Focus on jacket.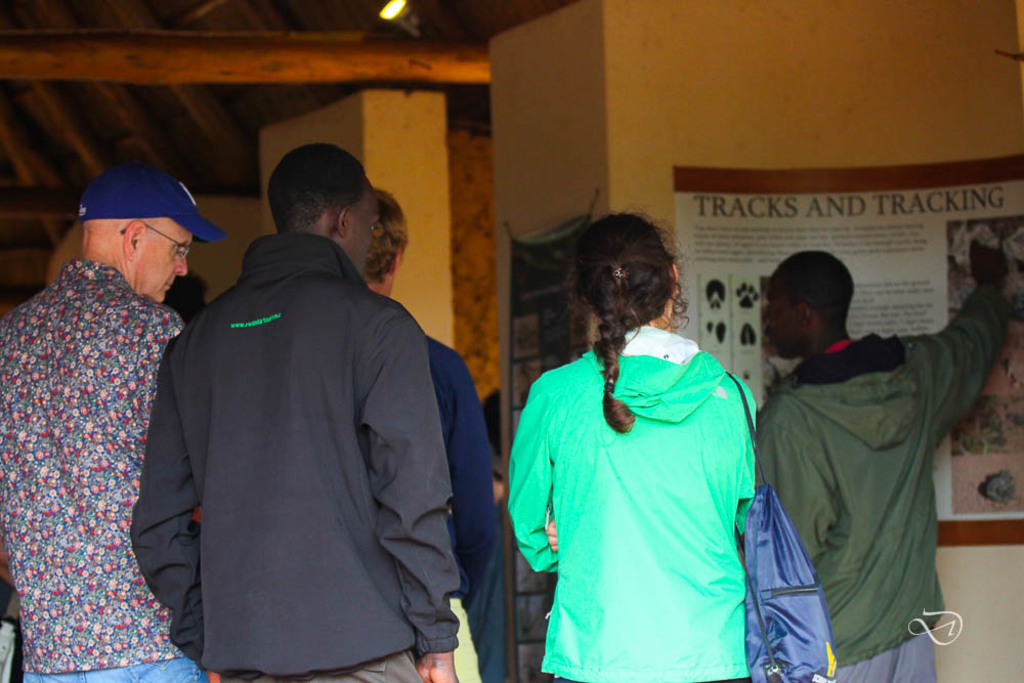
Focused at [507, 339, 758, 682].
